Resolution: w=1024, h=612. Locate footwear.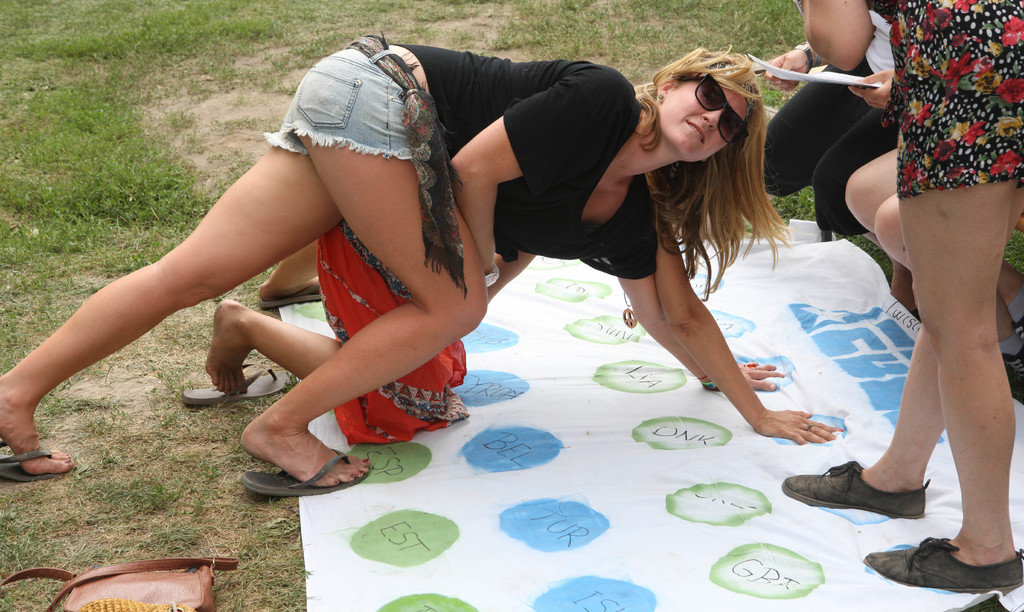
detection(776, 463, 932, 517).
